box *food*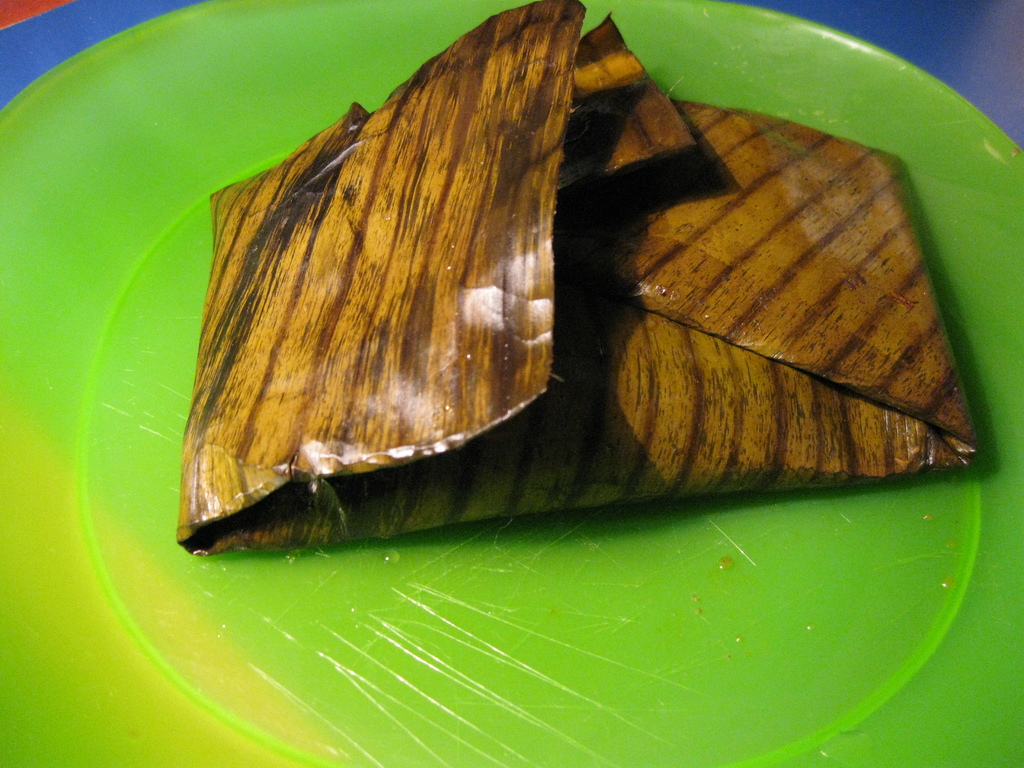
box(172, 0, 980, 560)
